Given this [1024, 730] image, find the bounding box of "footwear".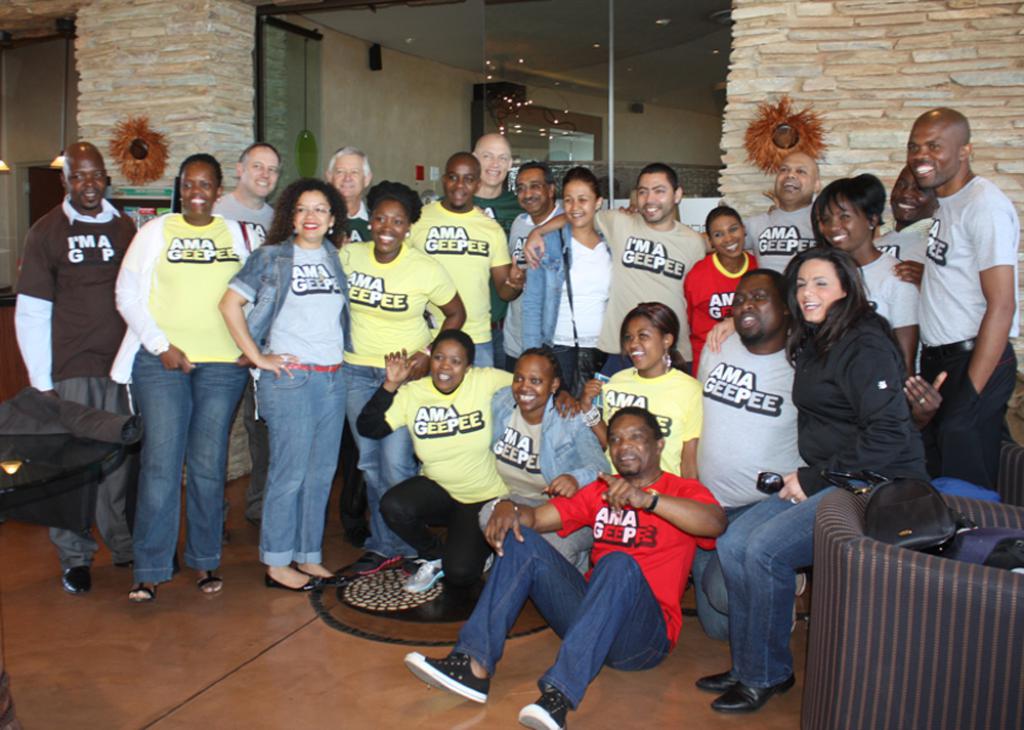
x1=708 y1=669 x2=791 y2=715.
